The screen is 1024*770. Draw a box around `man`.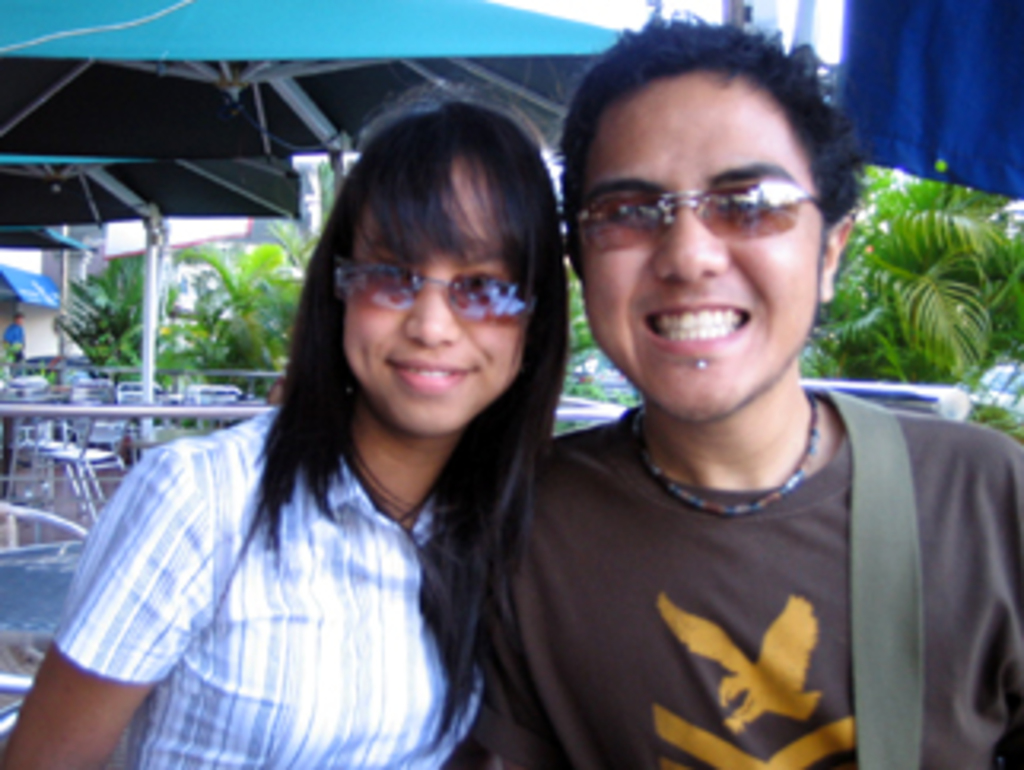
(x1=452, y1=0, x2=1021, y2=767).
